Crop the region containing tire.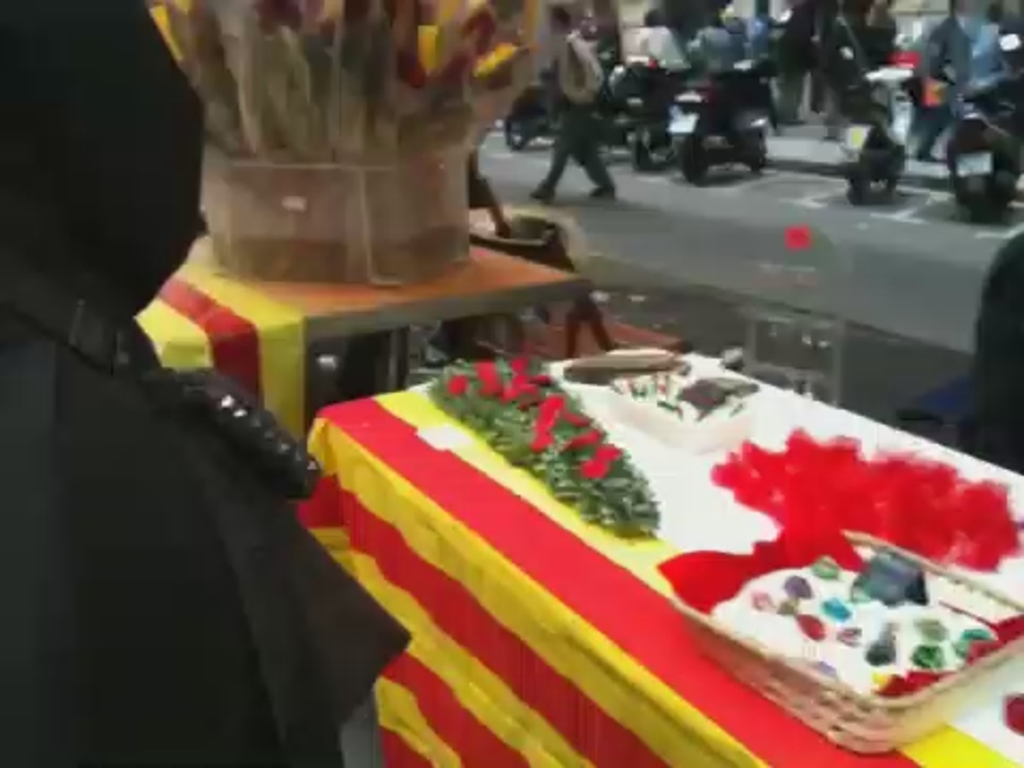
Crop region: [672, 132, 706, 179].
